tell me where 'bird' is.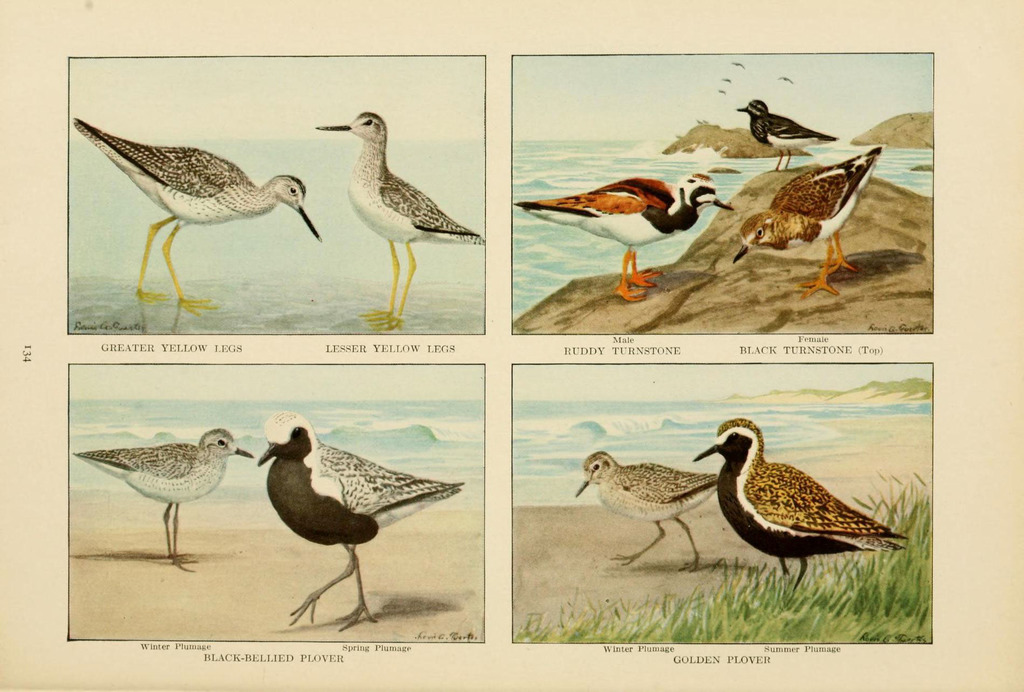
'bird' is at (72, 113, 320, 317).
